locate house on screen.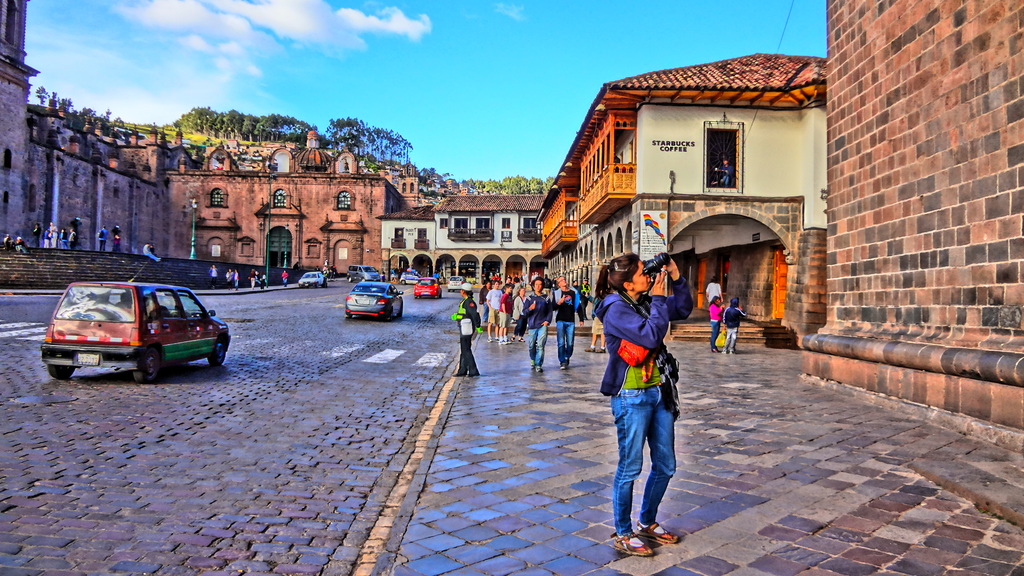
On screen at rect(535, 51, 828, 348).
